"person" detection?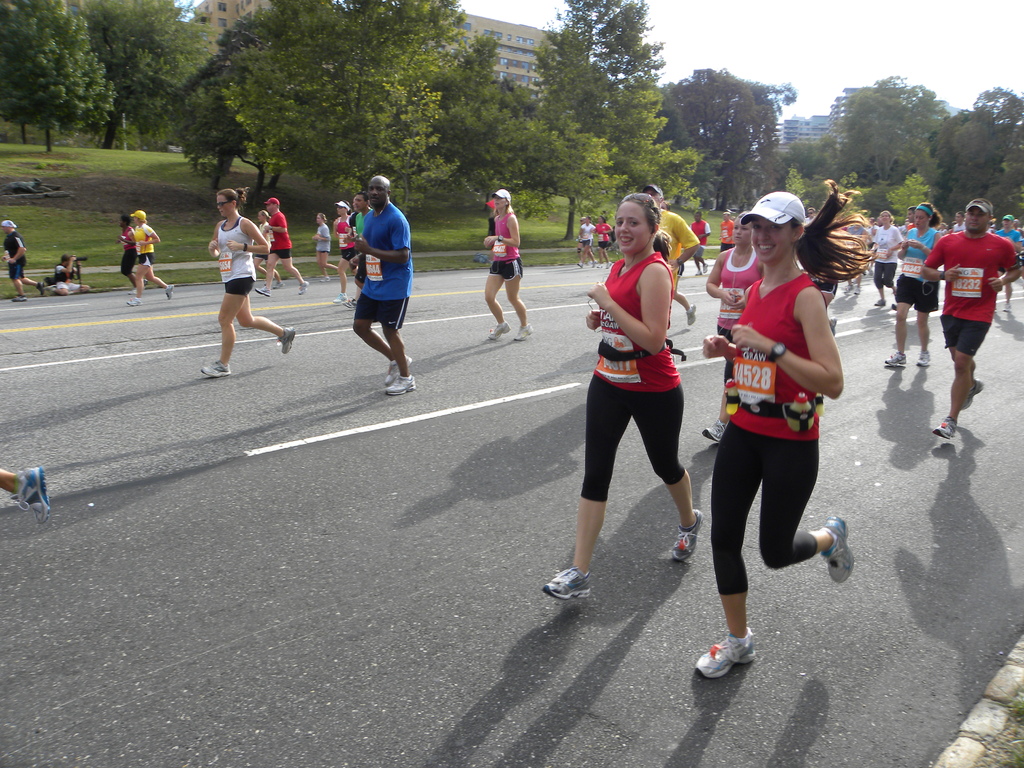
[543,193,705,610]
